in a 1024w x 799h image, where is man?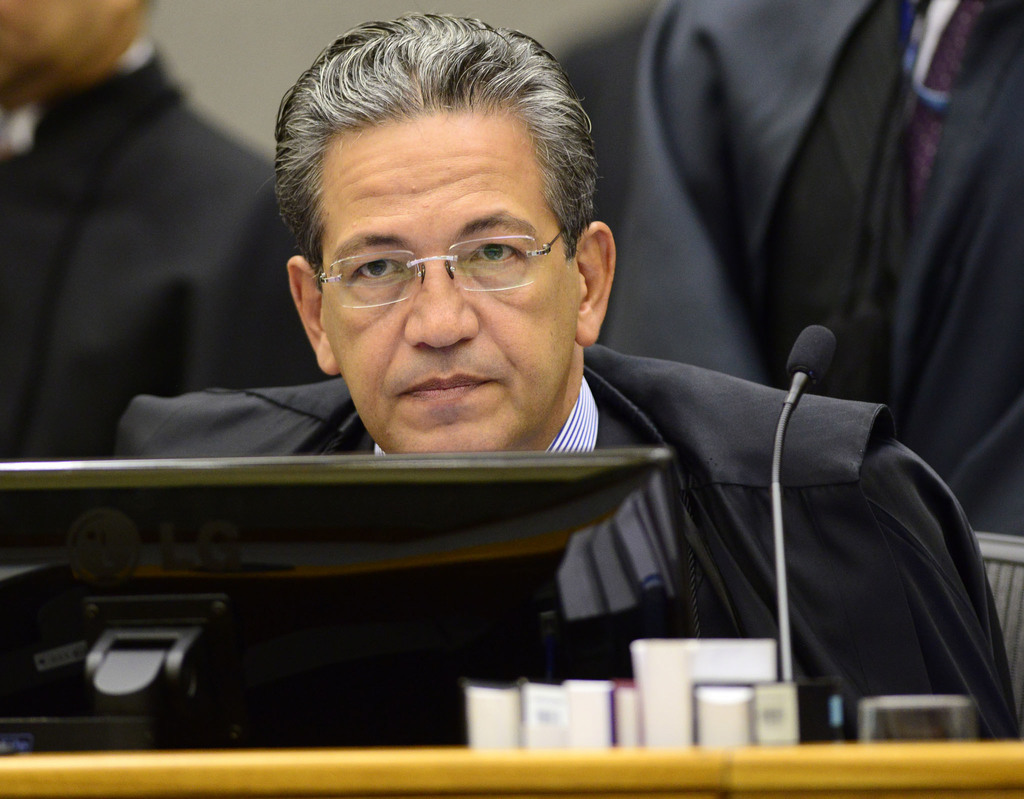
locate(0, 0, 327, 540).
